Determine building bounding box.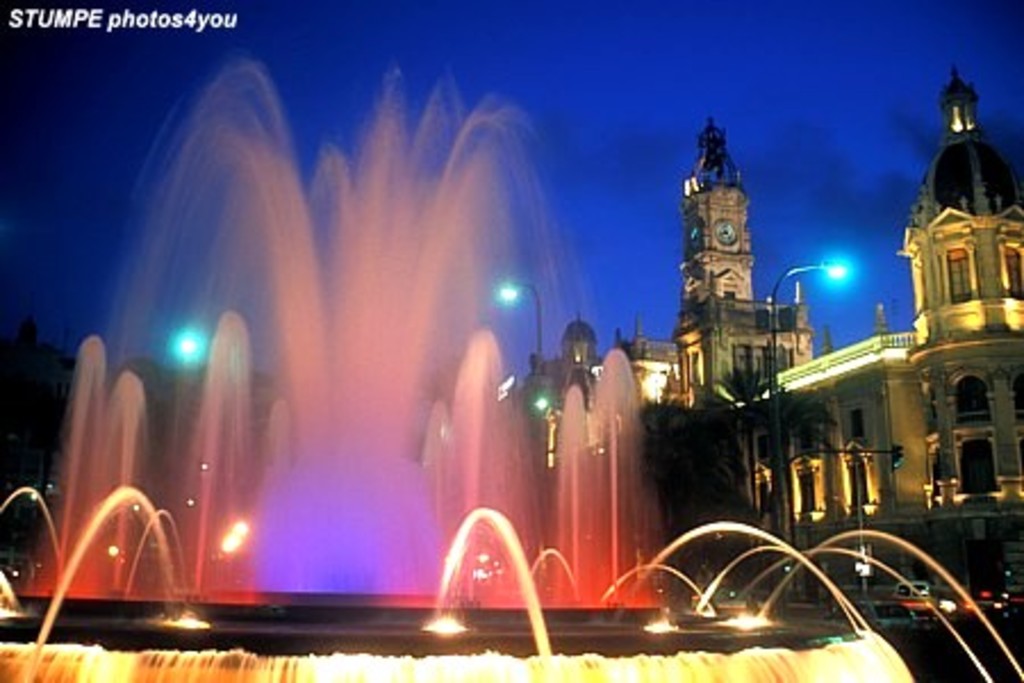
Determined: (517, 310, 687, 480).
